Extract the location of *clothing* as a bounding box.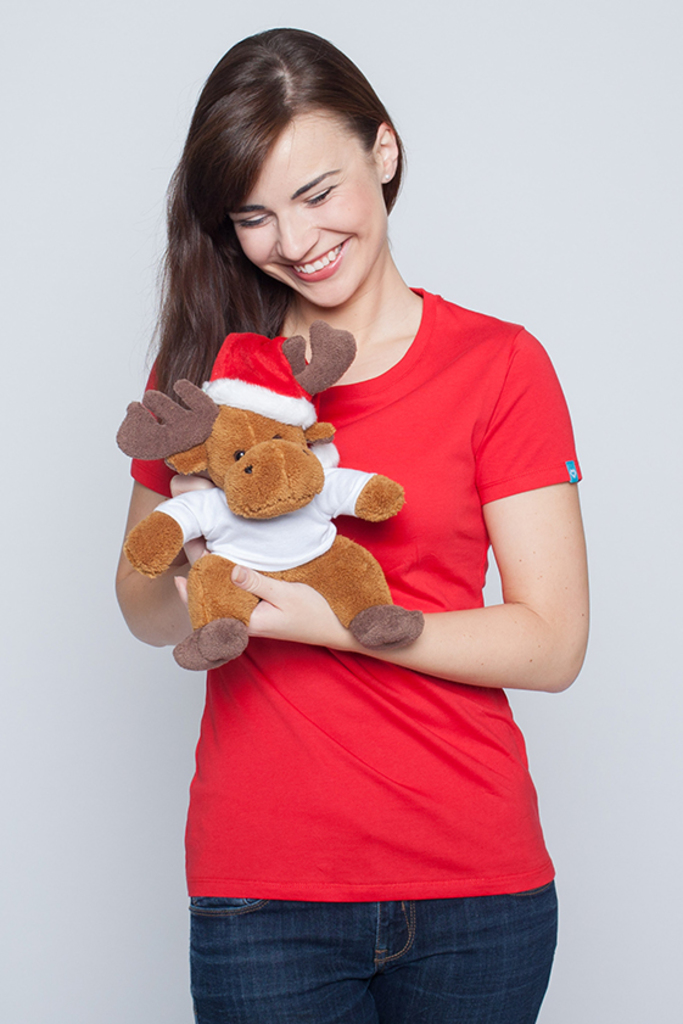
[127,289,581,1023].
